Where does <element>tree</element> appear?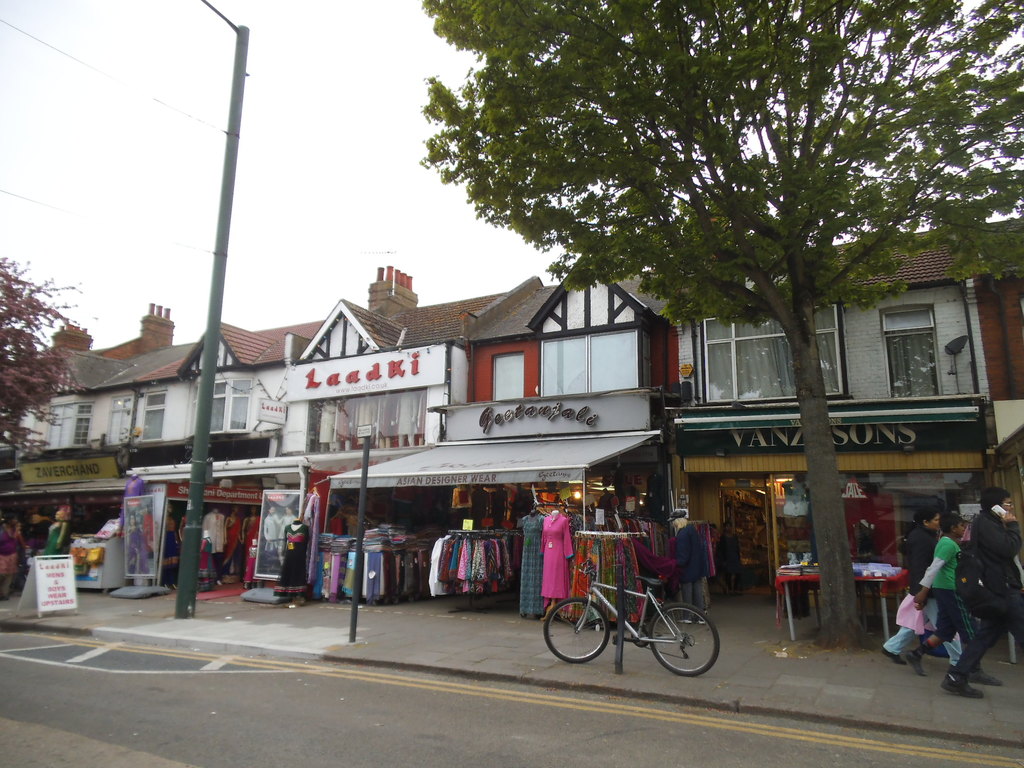
Appears at (left=0, top=259, right=84, bottom=479).
